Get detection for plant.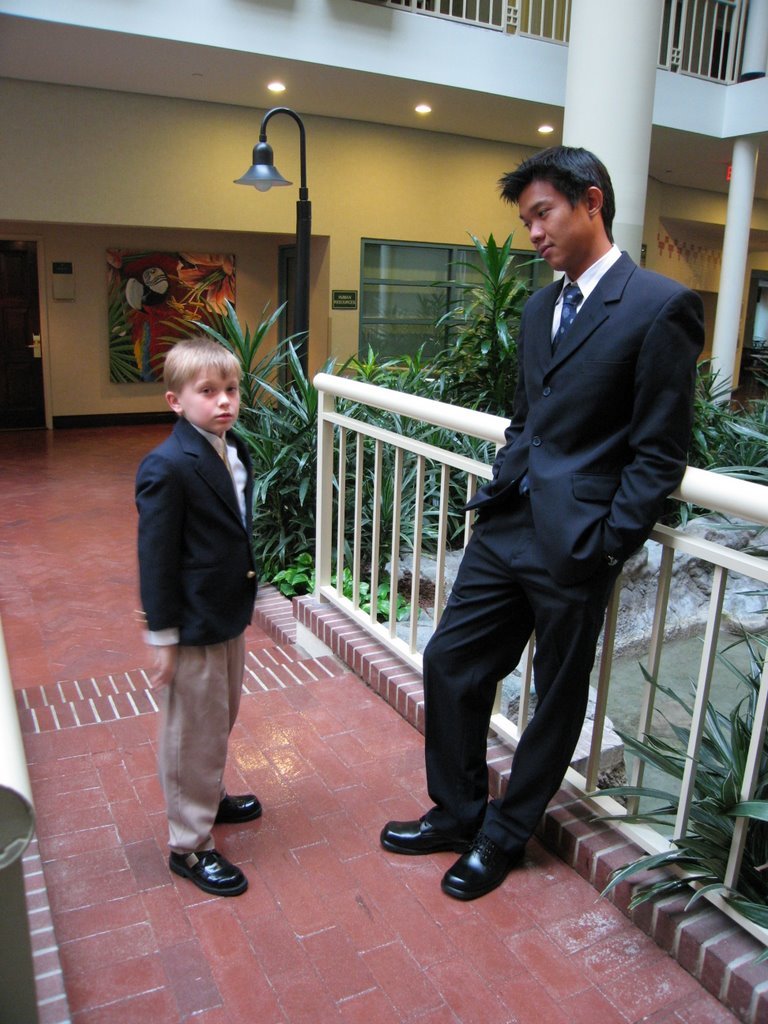
Detection: (left=735, top=384, right=767, bottom=483).
